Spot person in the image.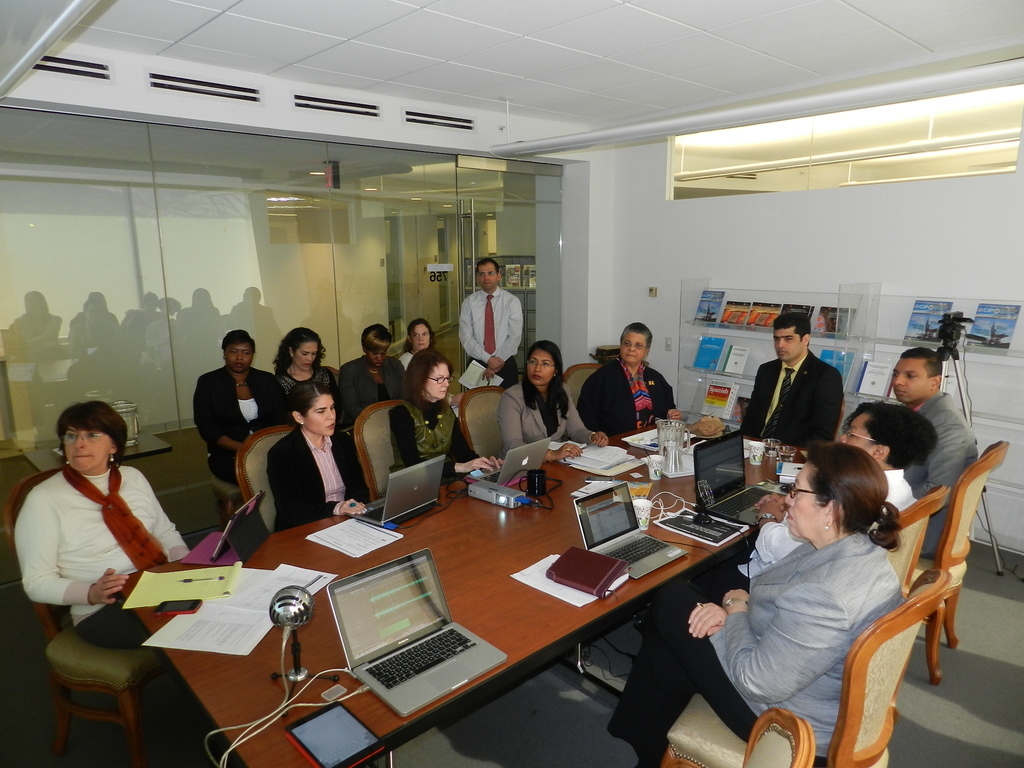
person found at <bbox>685, 401, 927, 579</bbox>.
